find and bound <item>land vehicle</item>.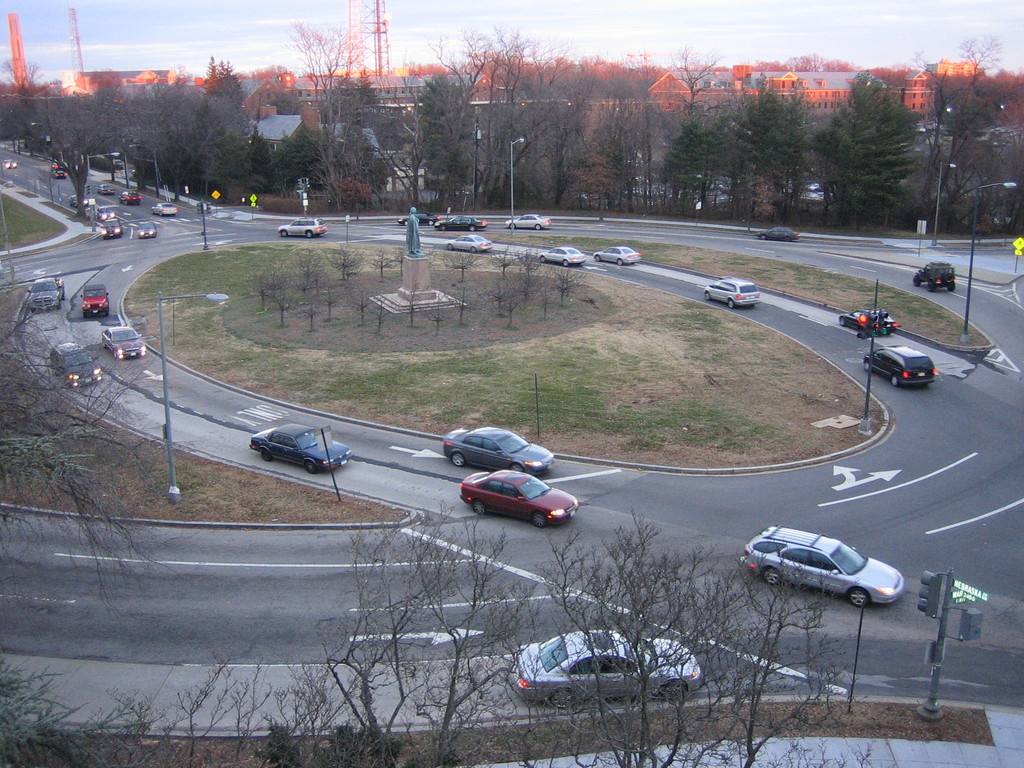
Bound: select_region(278, 214, 331, 238).
